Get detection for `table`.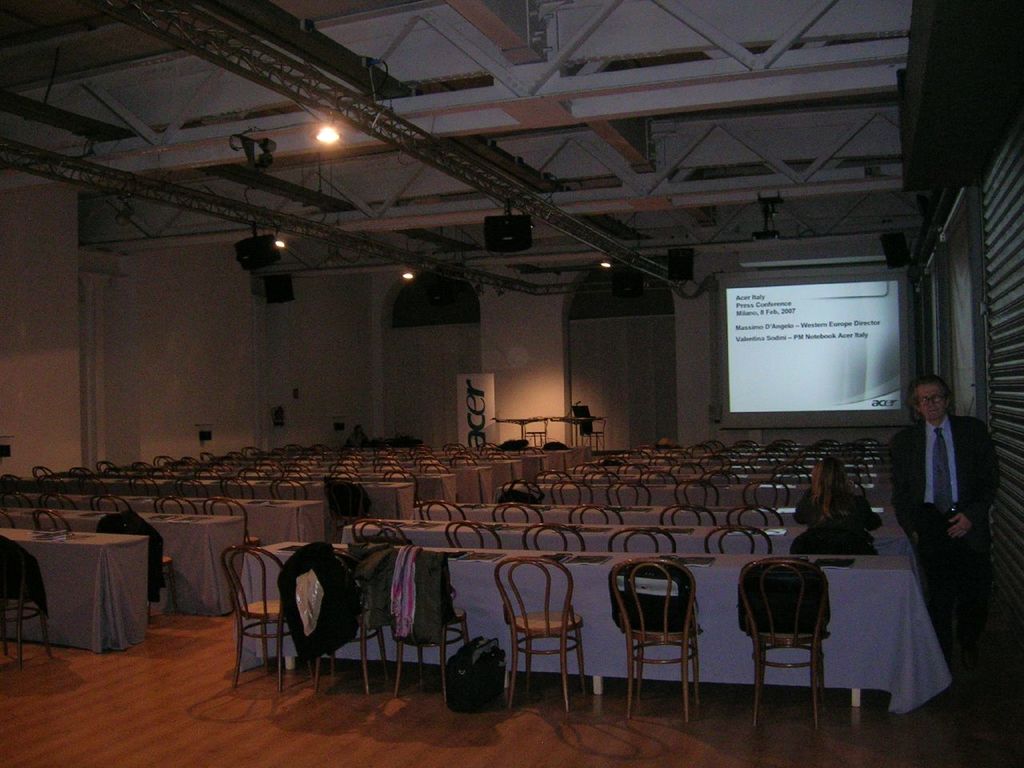
Detection: {"x1": 637, "y1": 446, "x2": 877, "y2": 449}.
